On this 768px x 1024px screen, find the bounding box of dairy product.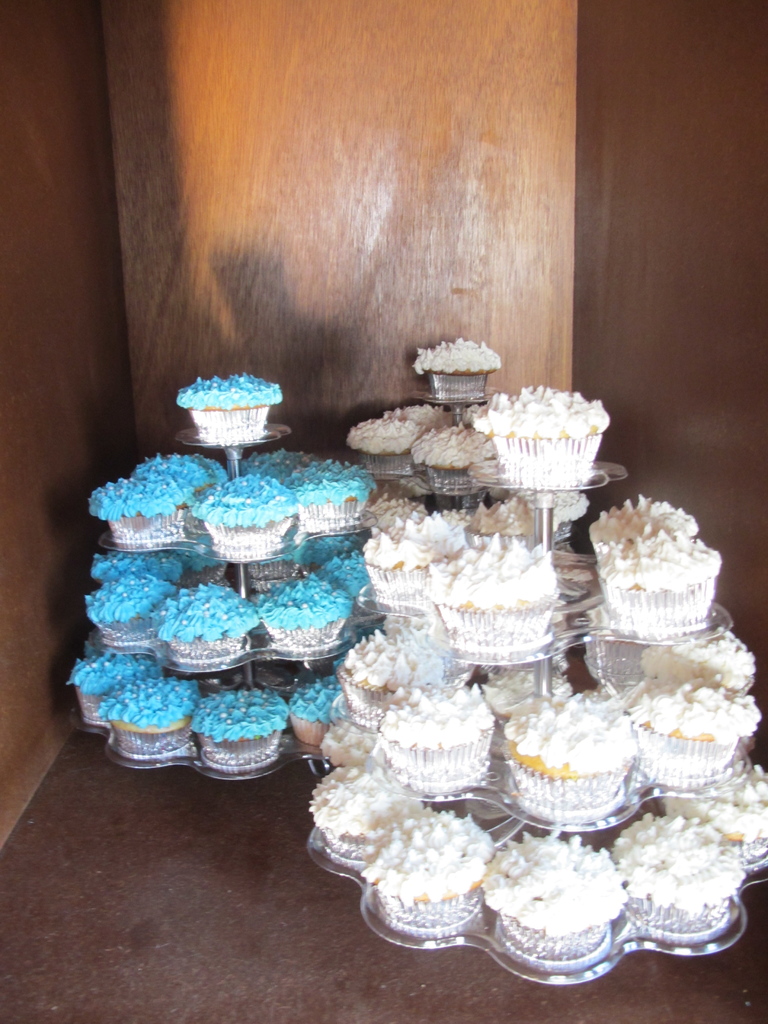
Bounding box: 623/684/759/783.
